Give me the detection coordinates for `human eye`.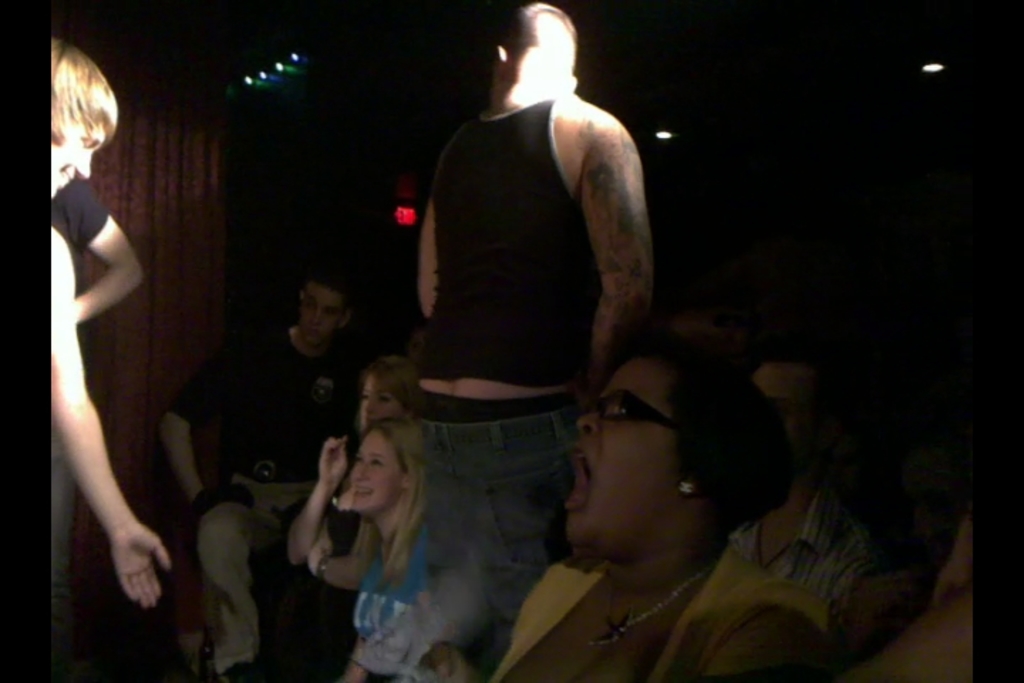
<region>81, 137, 97, 155</region>.
